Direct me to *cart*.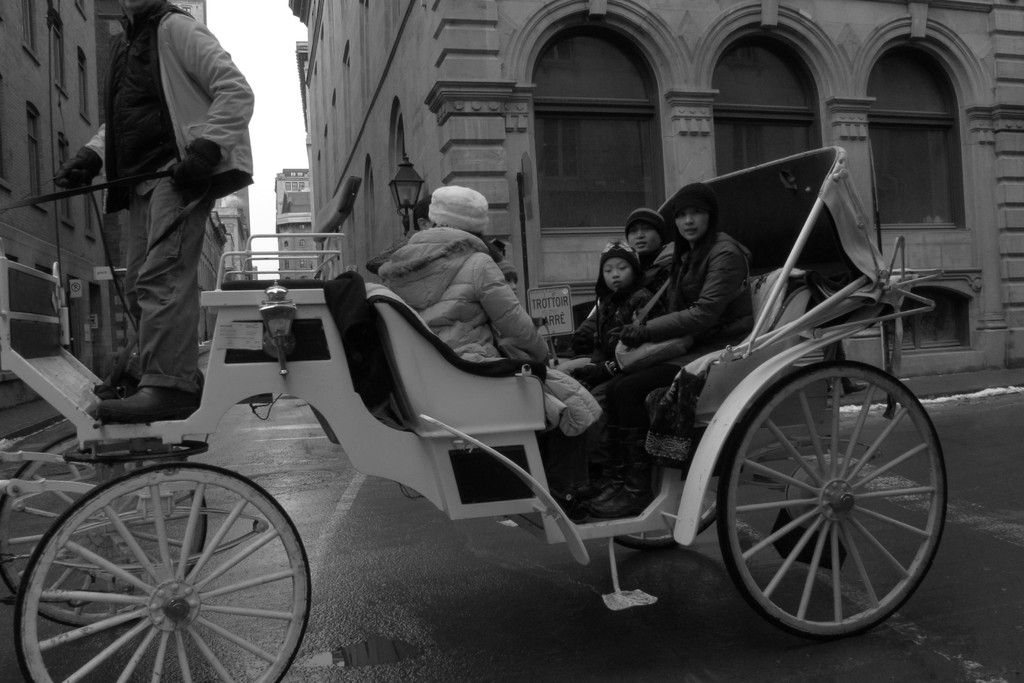
Direction: BBox(0, 147, 945, 682).
